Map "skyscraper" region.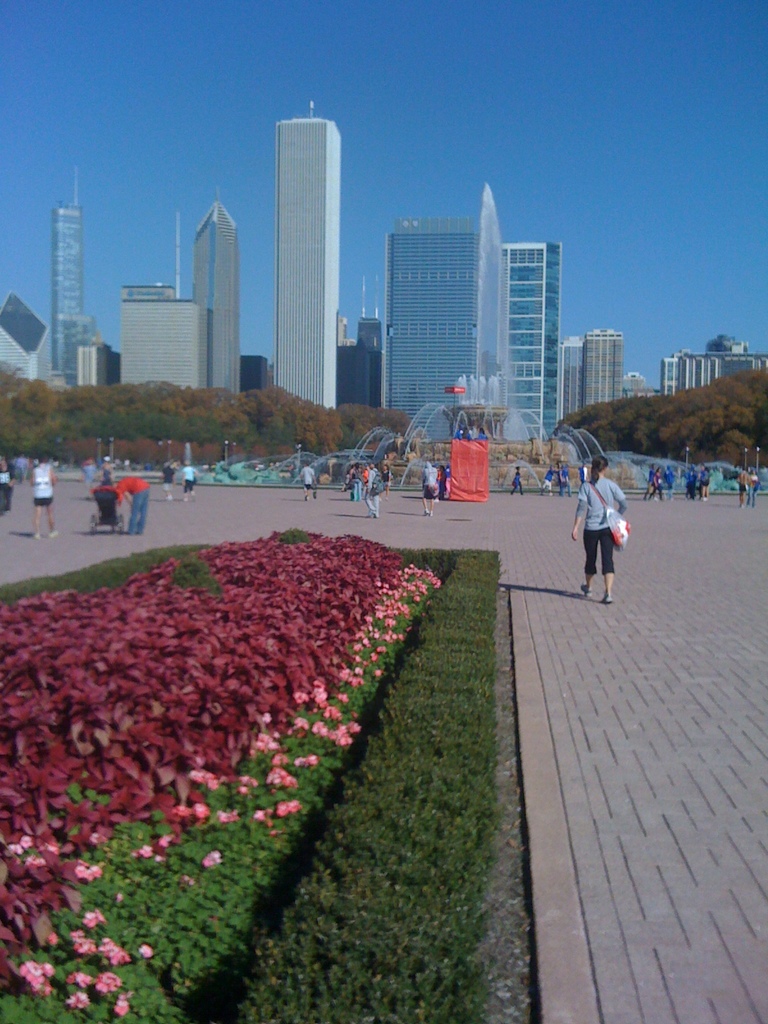
Mapped to 38, 173, 109, 384.
